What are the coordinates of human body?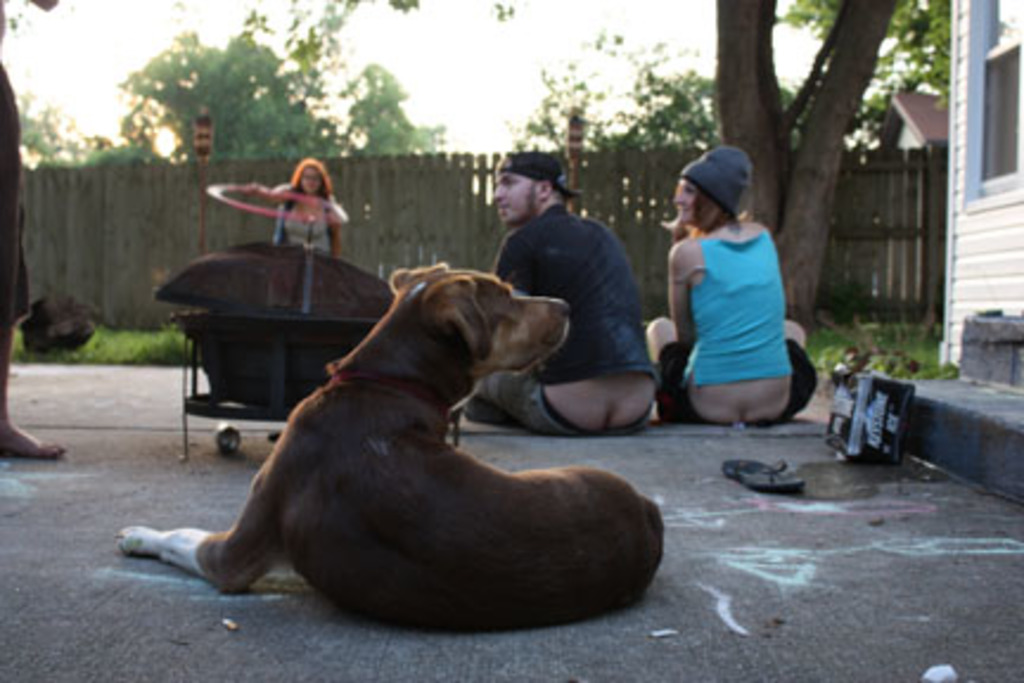
select_region(277, 185, 341, 251).
